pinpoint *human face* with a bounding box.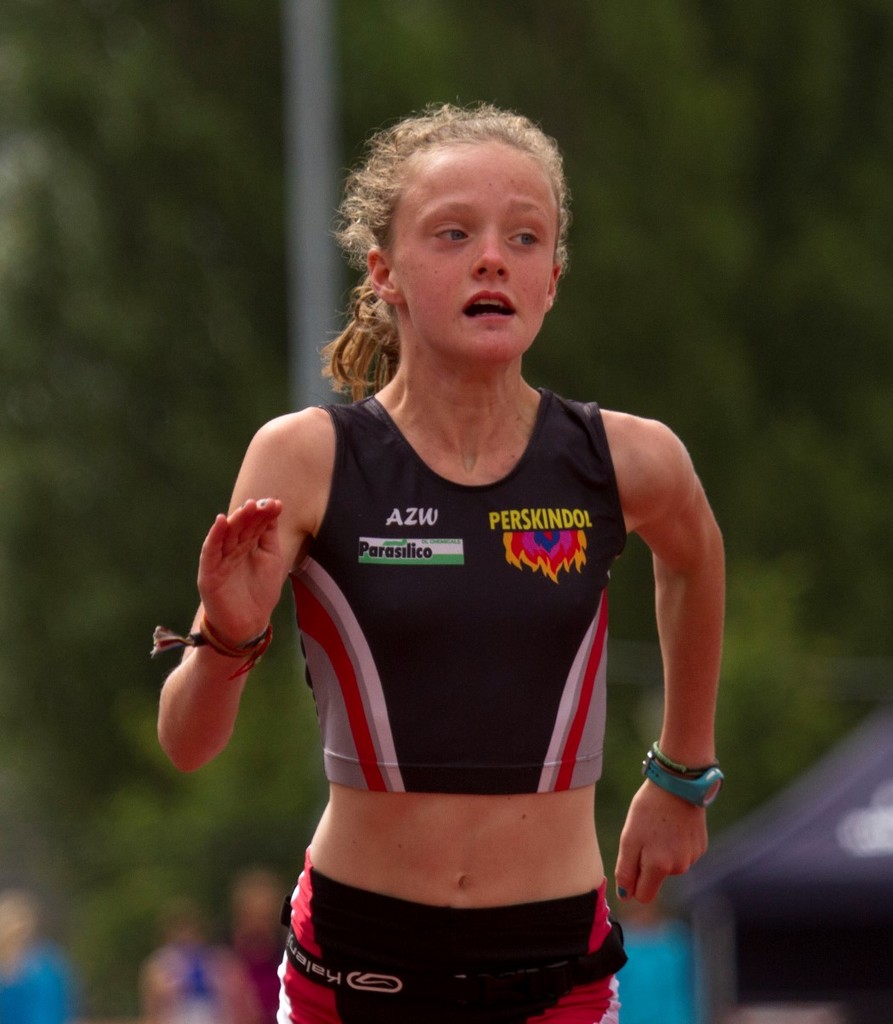
{"x1": 390, "y1": 145, "x2": 553, "y2": 369}.
